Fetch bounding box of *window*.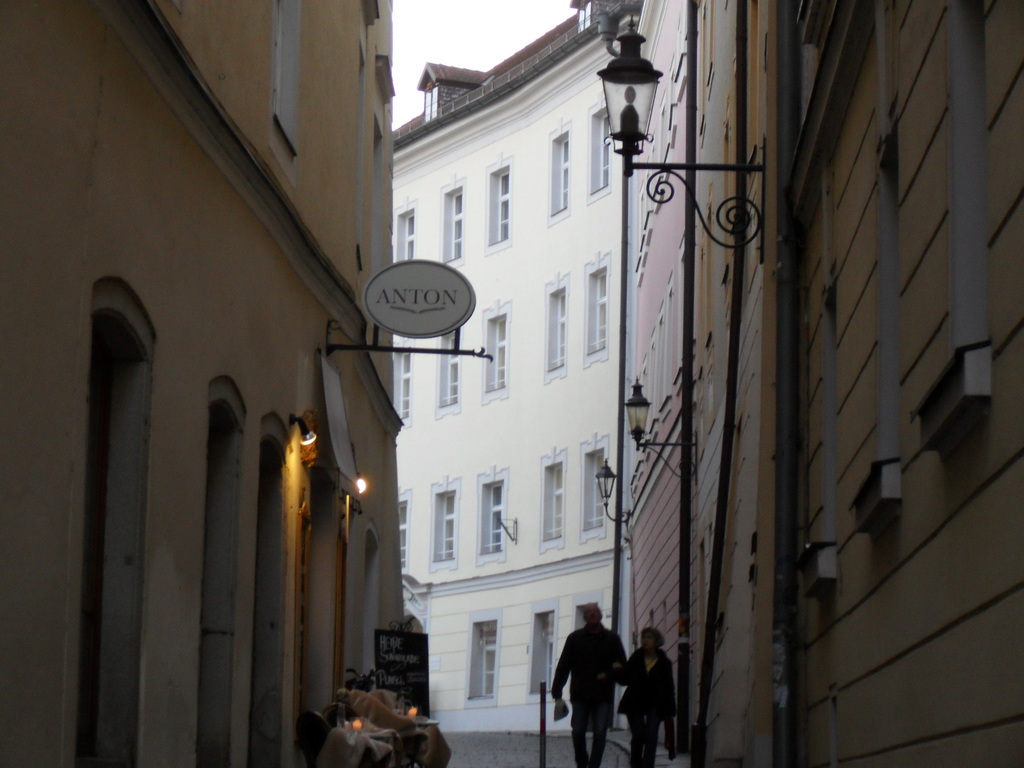
Bbox: <bbox>553, 476, 561, 536</bbox>.
